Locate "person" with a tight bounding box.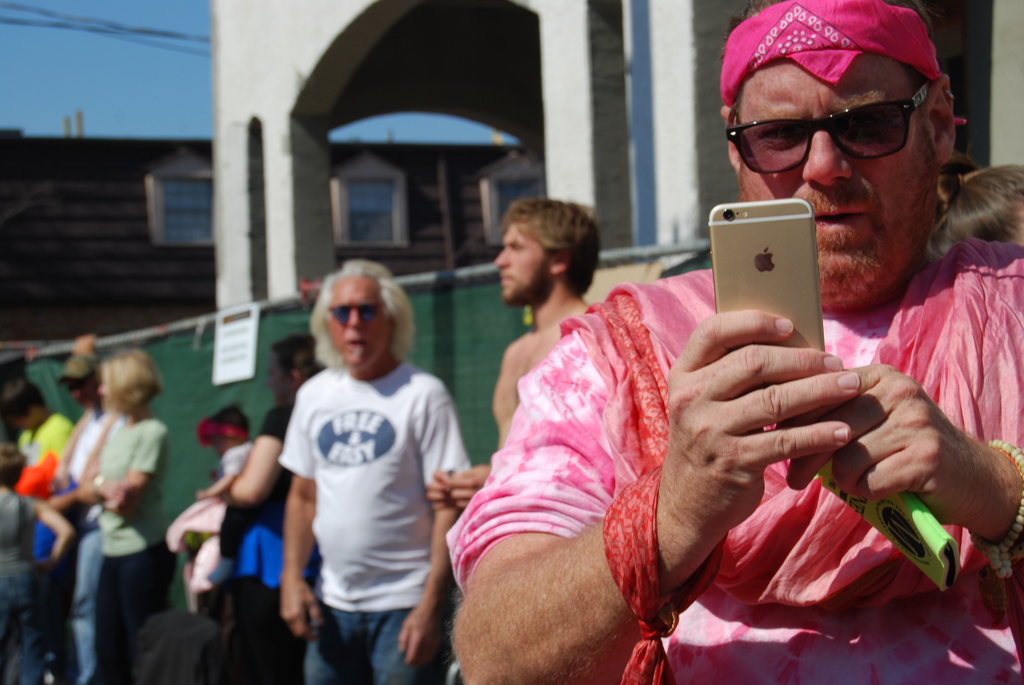
bbox=(428, 200, 601, 513).
